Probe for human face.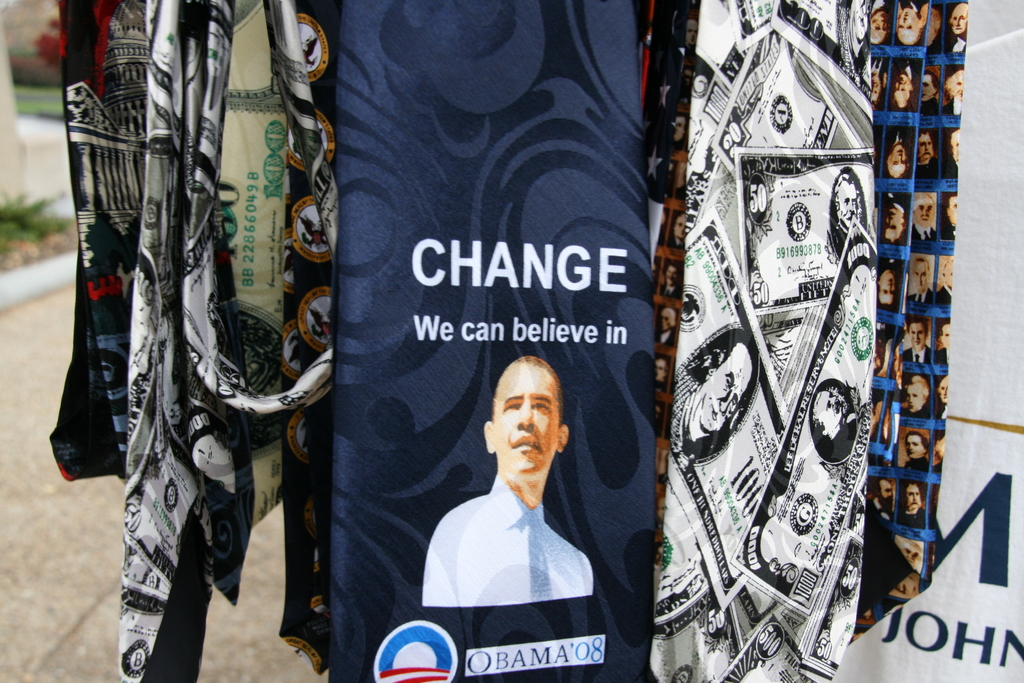
Probe result: [907, 324, 924, 348].
